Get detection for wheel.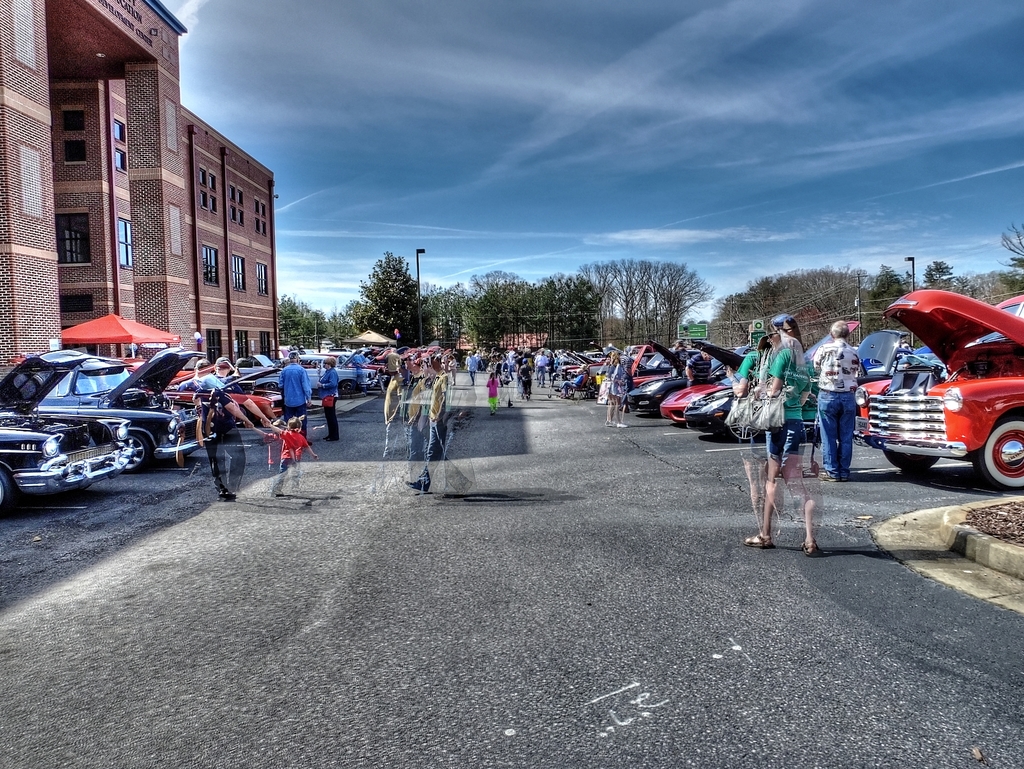
Detection: [x1=884, y1=449, x2=940, y2=471].
